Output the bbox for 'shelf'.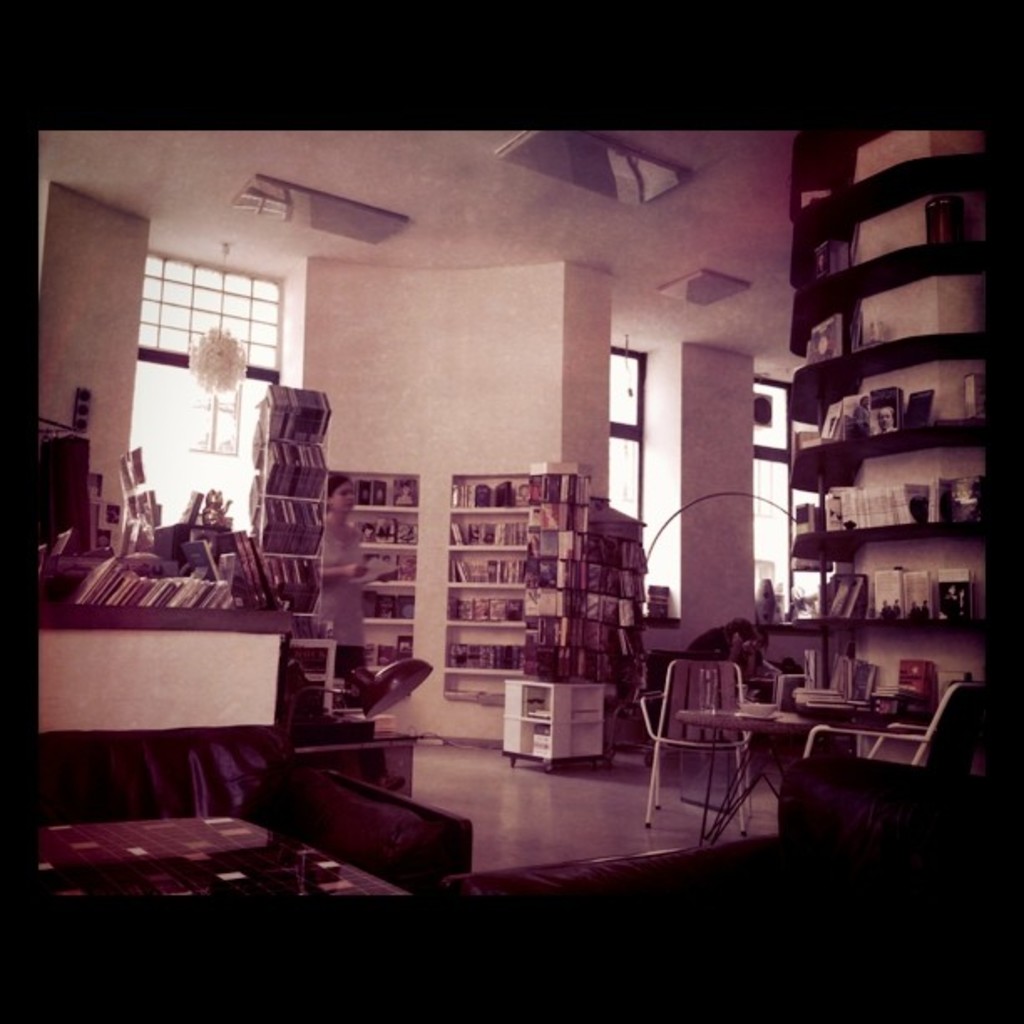
locate(383, 475, 663, 738).
